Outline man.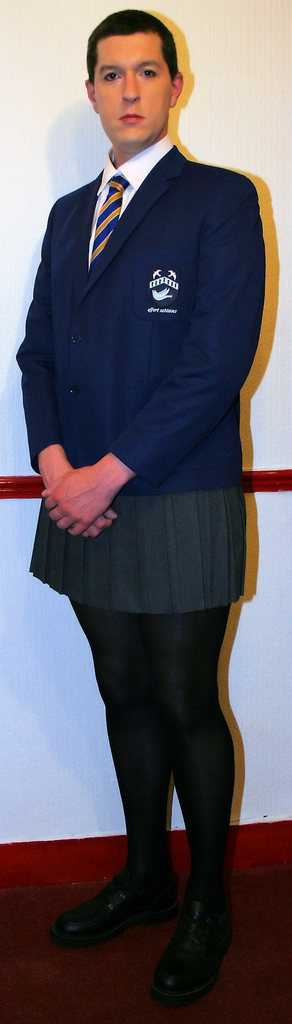
Outline: (x1=6, y1=0, x2=280, y2=730).
